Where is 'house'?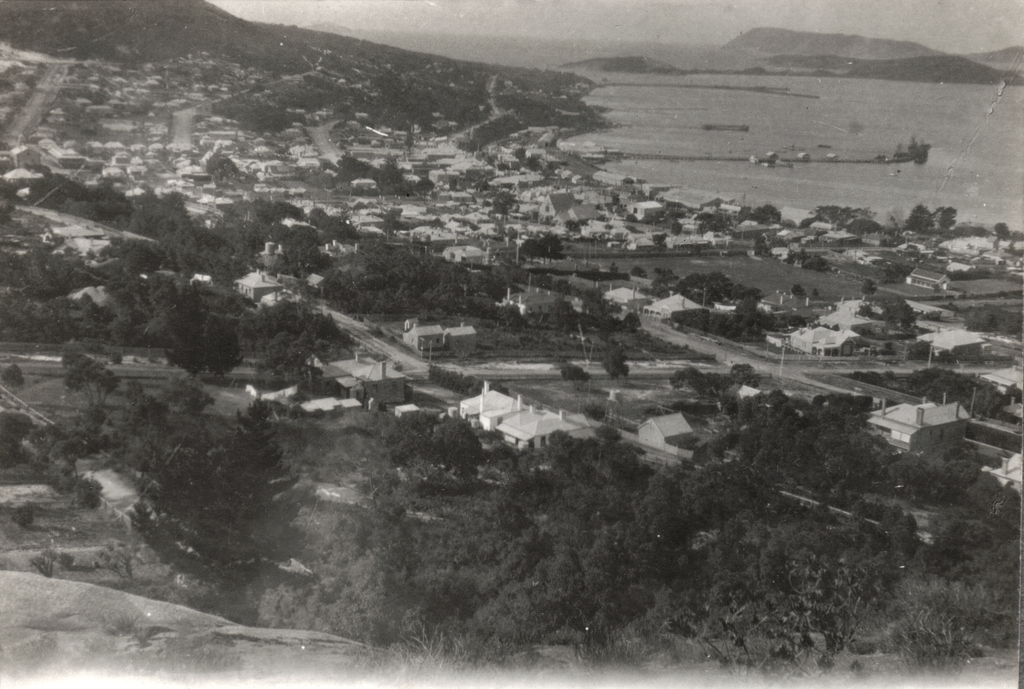
crop(458, 379, 579, 452).
